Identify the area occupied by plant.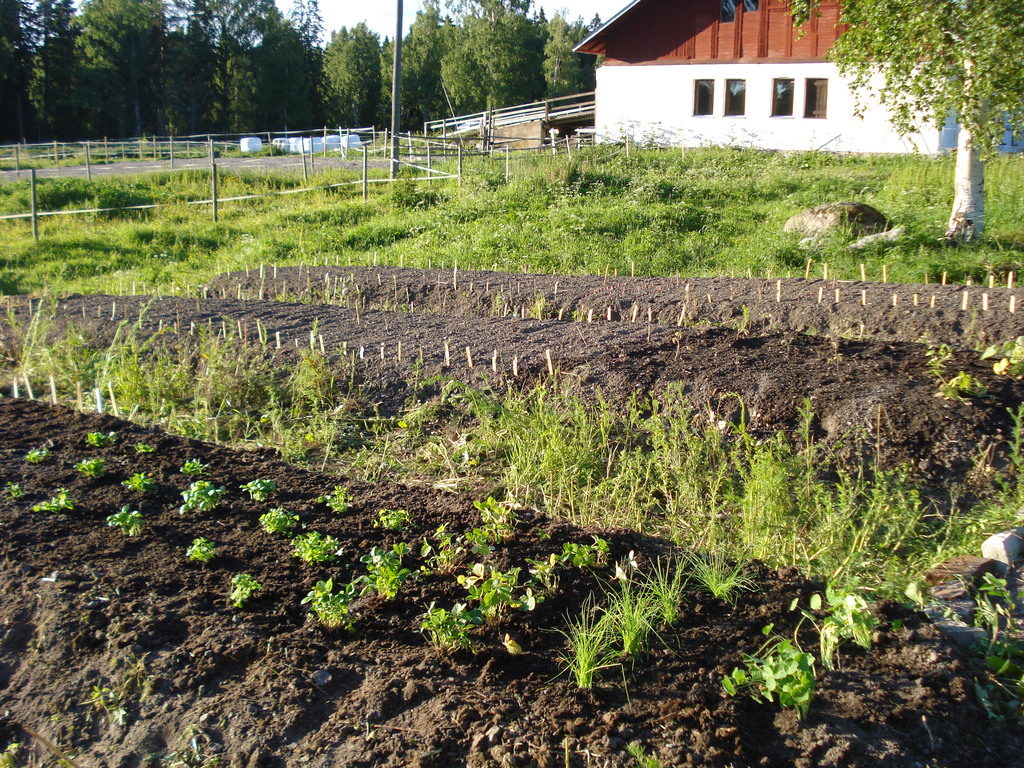
Area: {"left": 103, "top": 502, "right": 145, "bottom": 543}.
